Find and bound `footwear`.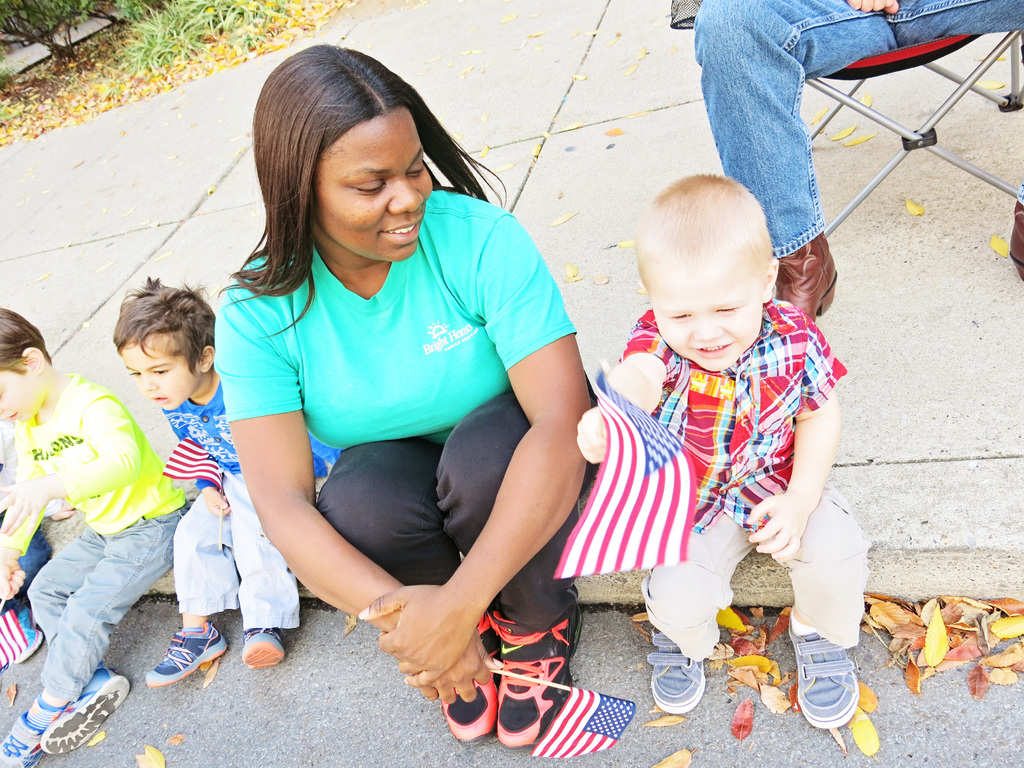
Bound: <region>42, 655, 132, 755</region>.
